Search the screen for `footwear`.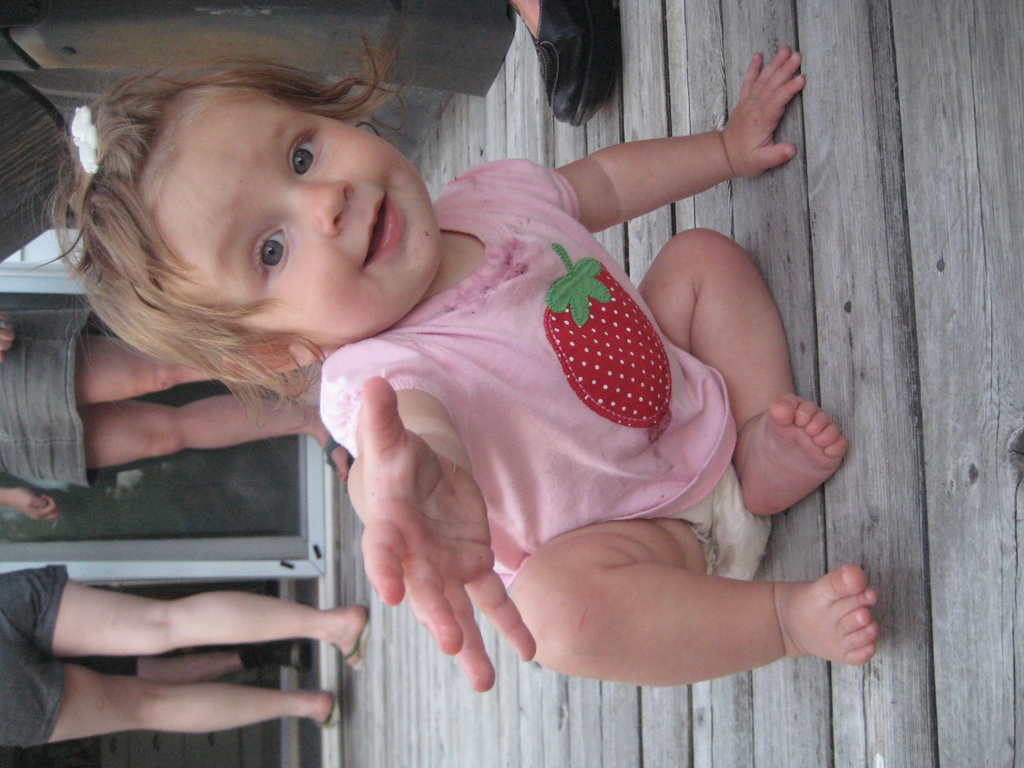
Found at bbox=(325, 433, 353, 494).
